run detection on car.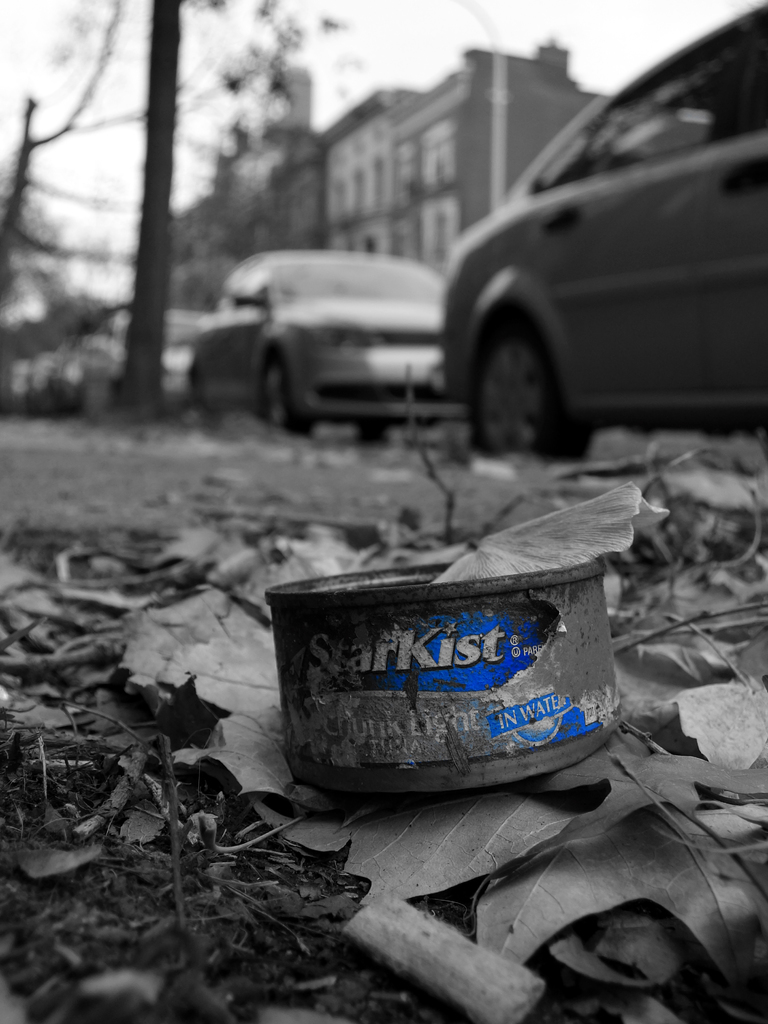
Result: [x1=186, y1=242, x2=450, y2=435].
